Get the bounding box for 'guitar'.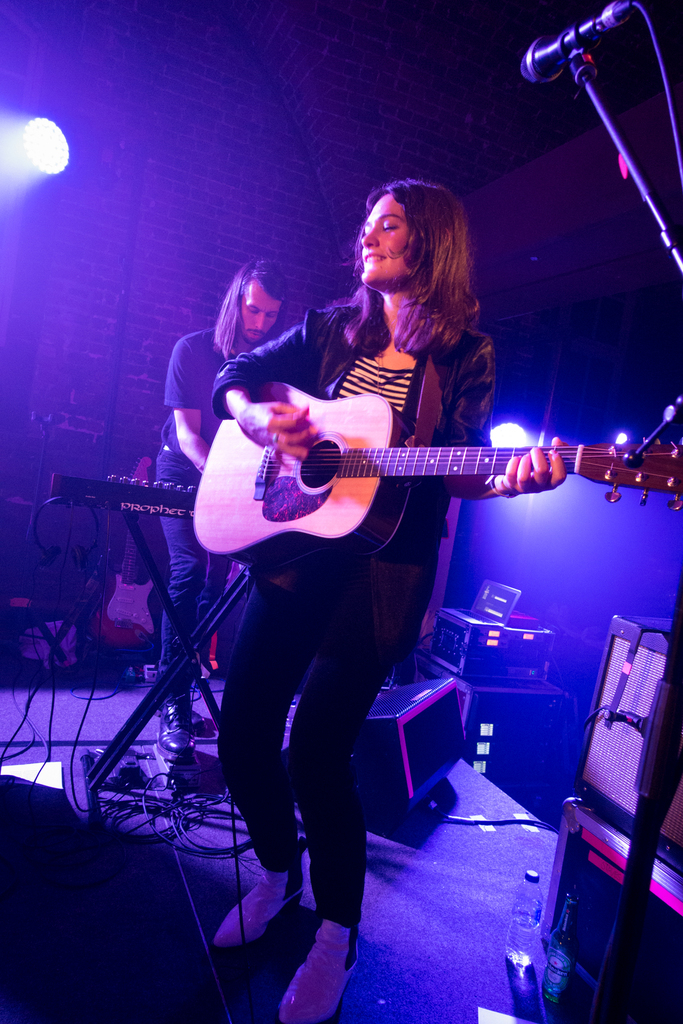
region(190, 384, 682, 563).
